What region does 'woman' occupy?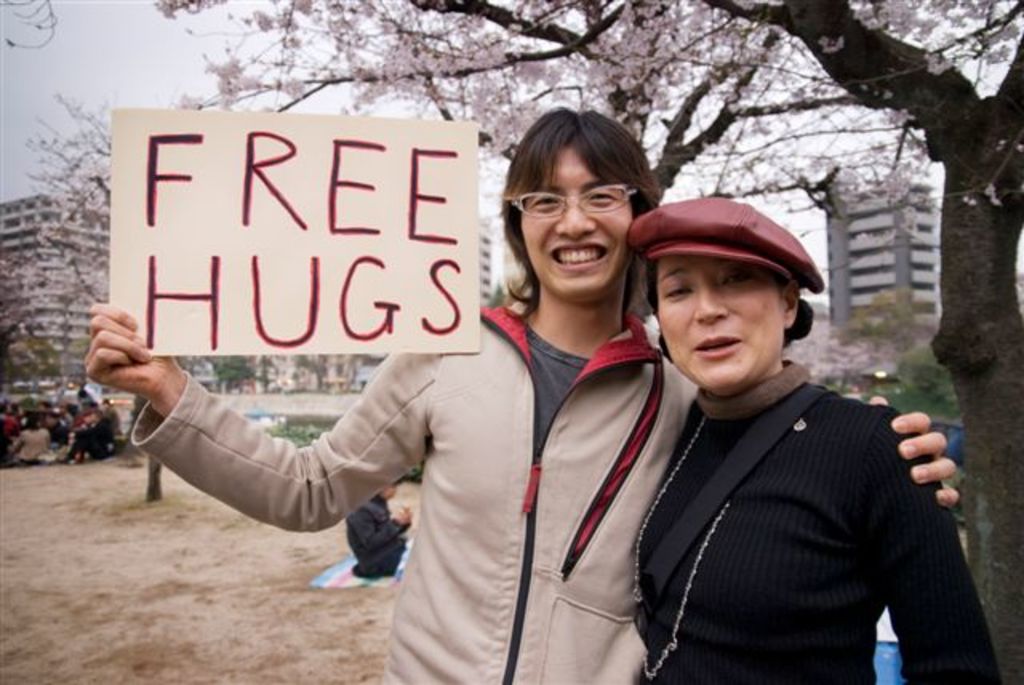
bbox(78, 98, 965, 683).
